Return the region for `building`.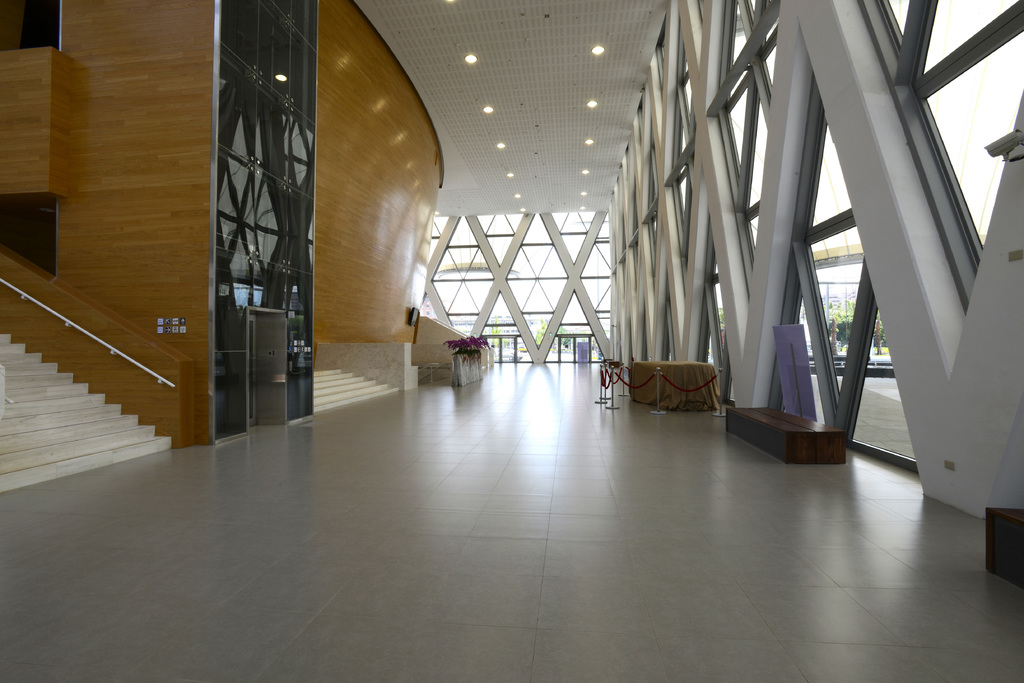
<box>0,0,1023,682</box>.
